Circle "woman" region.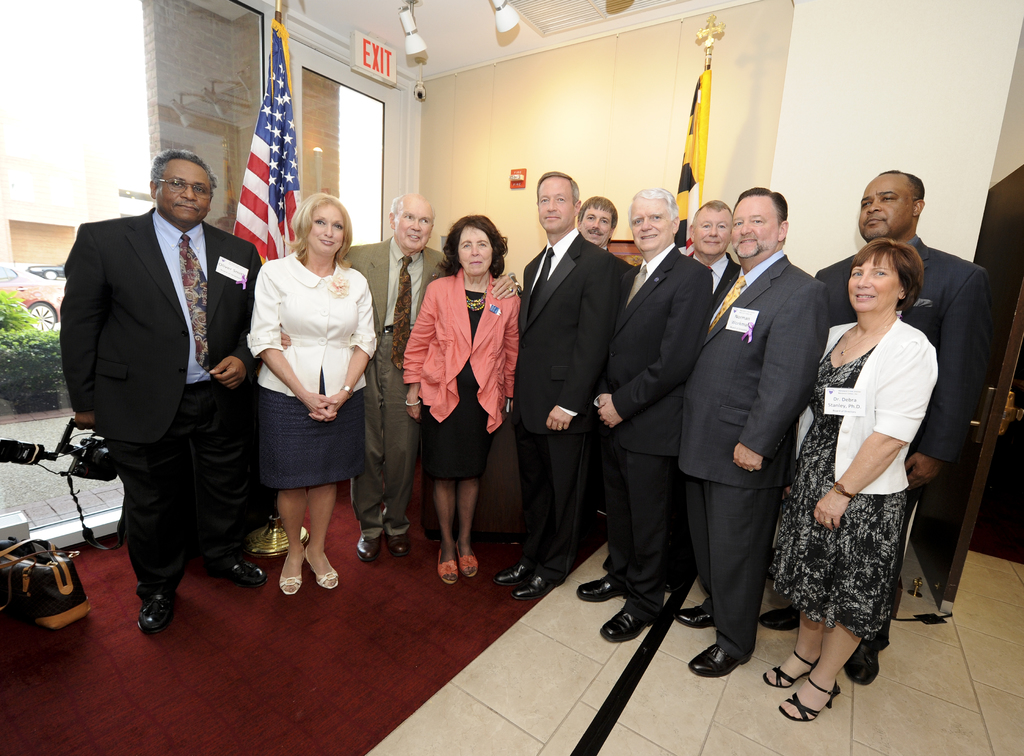
Region: l=760, t=239, r=937, b=723.
